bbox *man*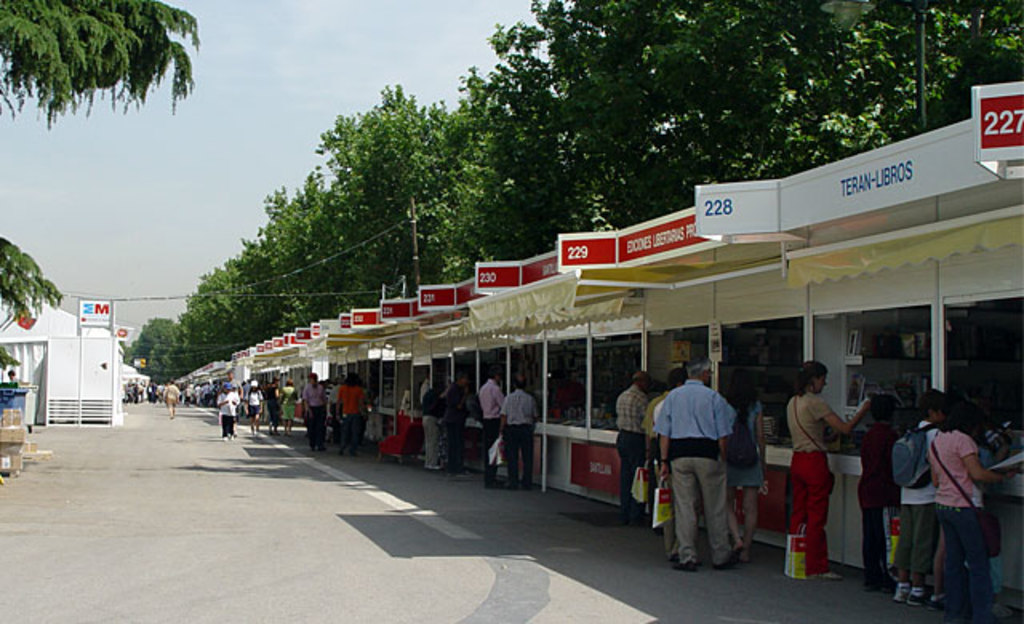
box=[162, 378, 181, 418]
